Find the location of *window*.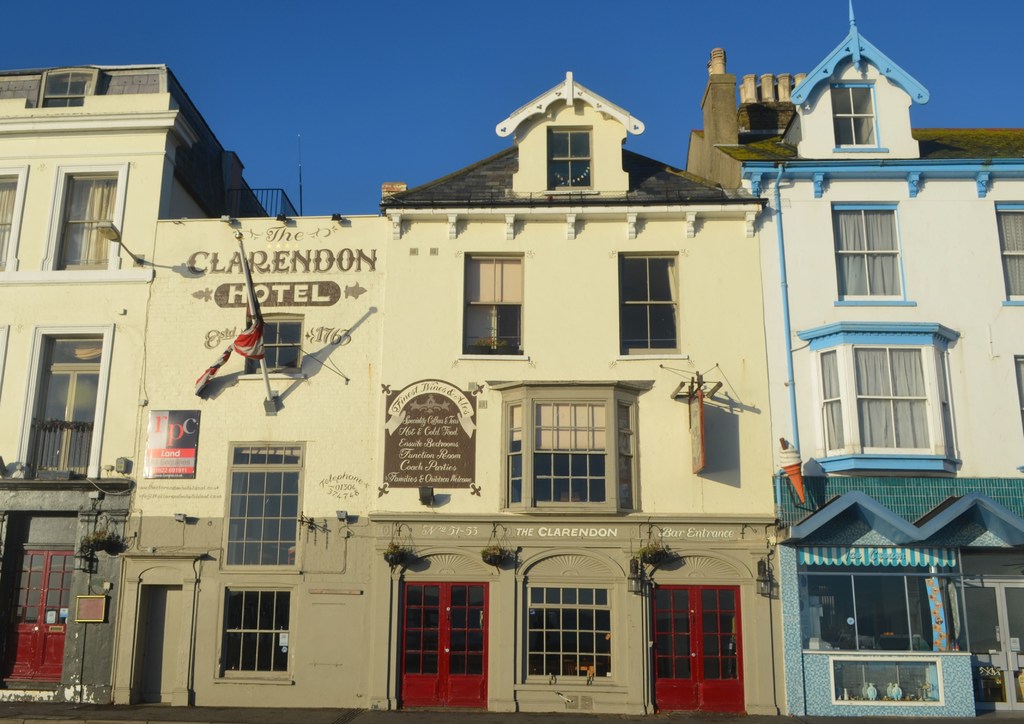
Location: [x1=36, y1=66, x2=100, y2=108].
